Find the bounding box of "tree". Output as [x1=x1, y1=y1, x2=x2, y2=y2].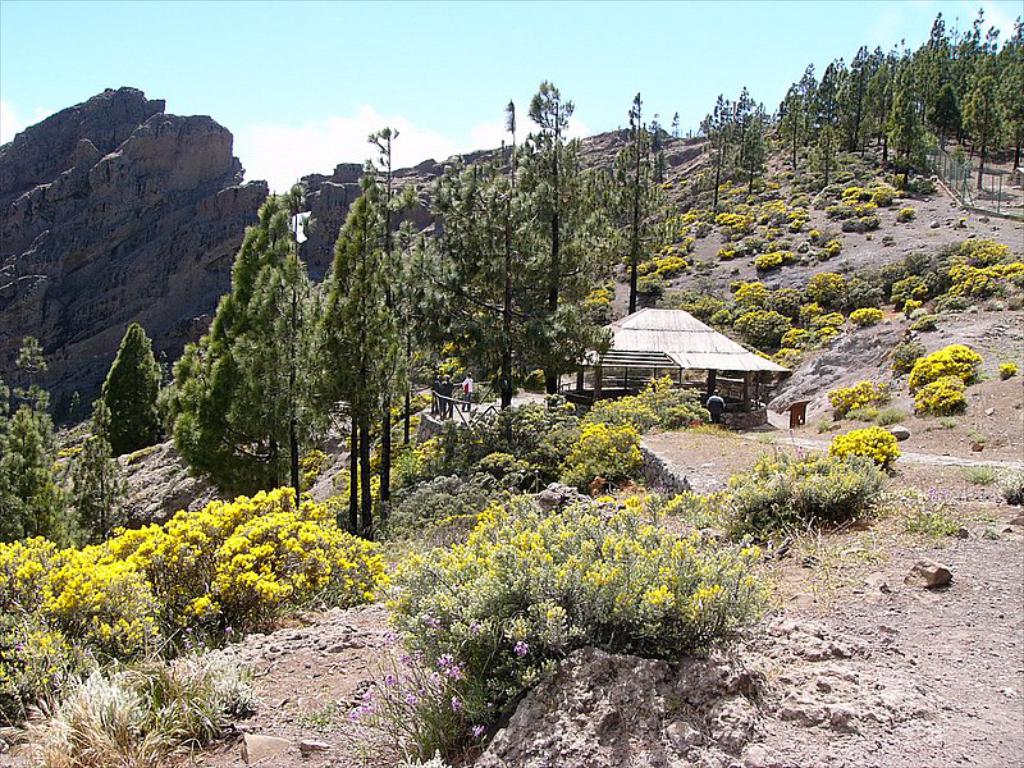
[x1=969, y1=8, x2=1023, y2=164].
